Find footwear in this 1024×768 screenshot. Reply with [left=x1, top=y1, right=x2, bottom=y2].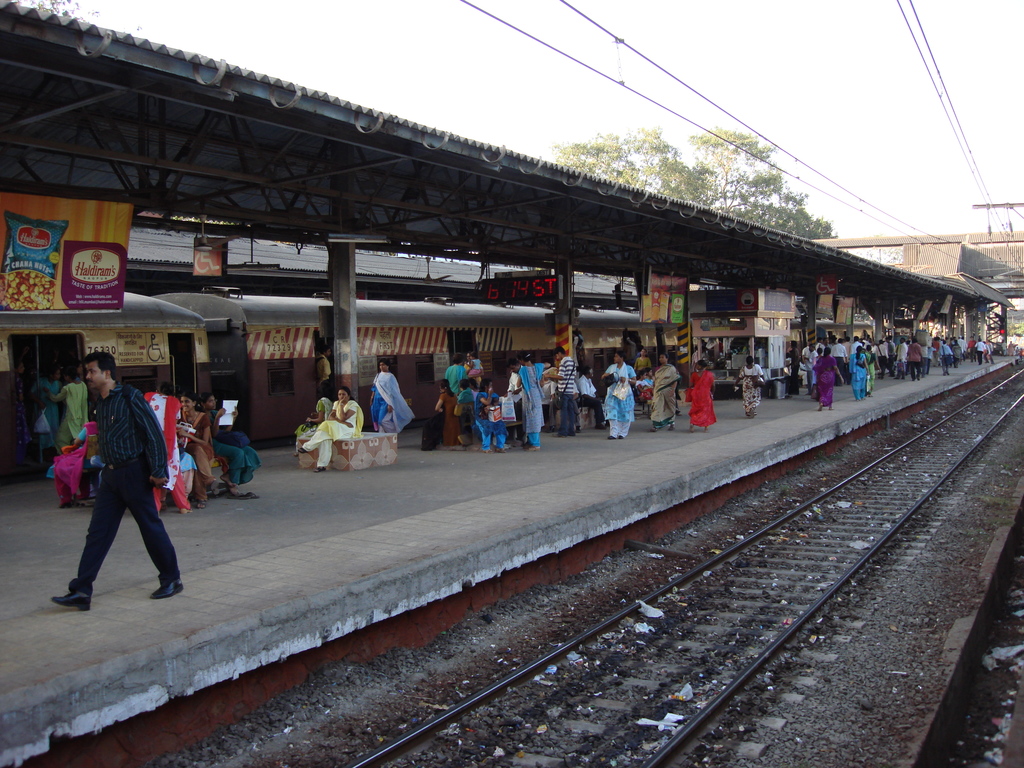
[left=596, top=422, right=607, bottom=429].
